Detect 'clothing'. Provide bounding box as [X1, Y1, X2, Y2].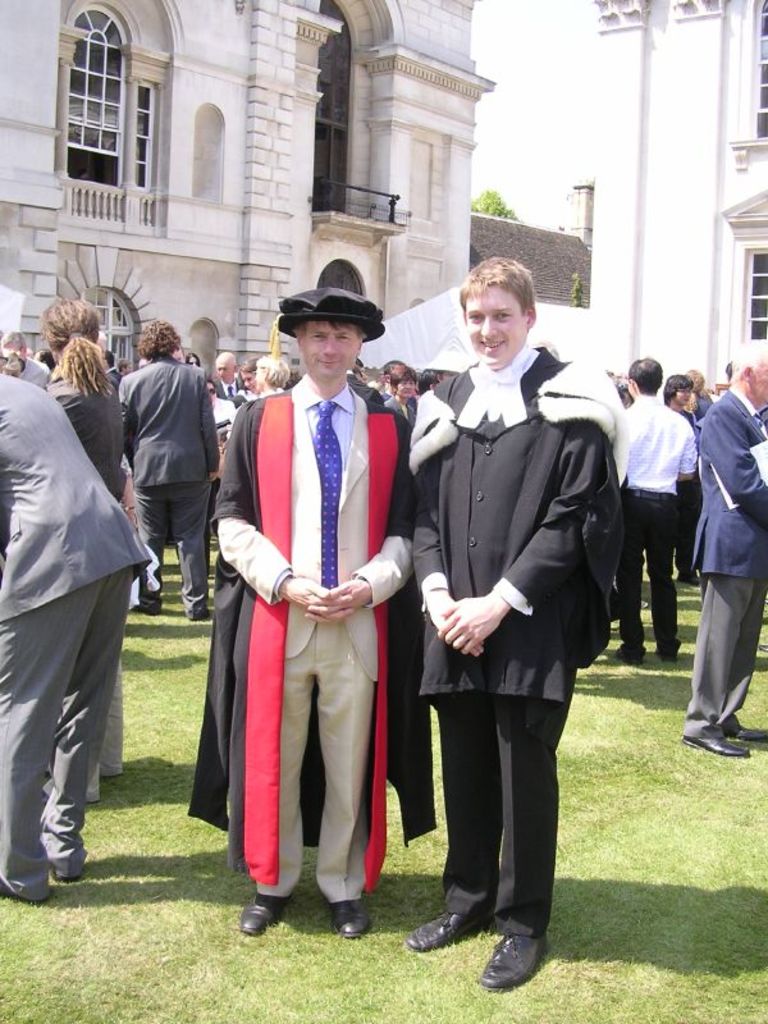
[689, 401, 767, 745].
